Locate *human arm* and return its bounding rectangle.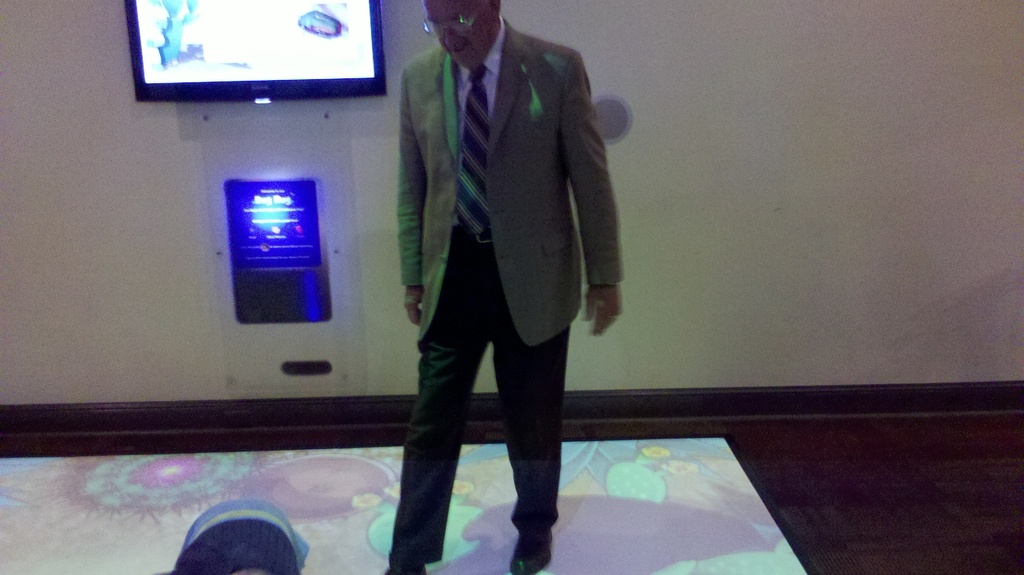
{"x1": 547, "y1": 92, "x2": 621, "y2": 344}.
